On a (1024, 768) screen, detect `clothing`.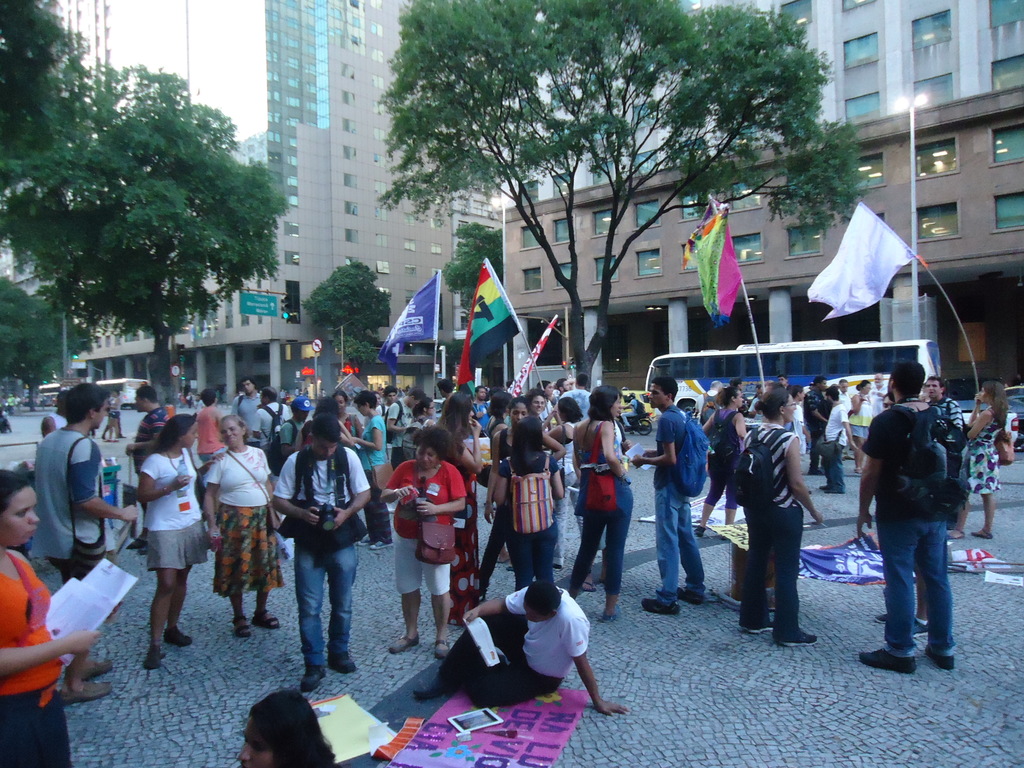
[0,680,84,767].
